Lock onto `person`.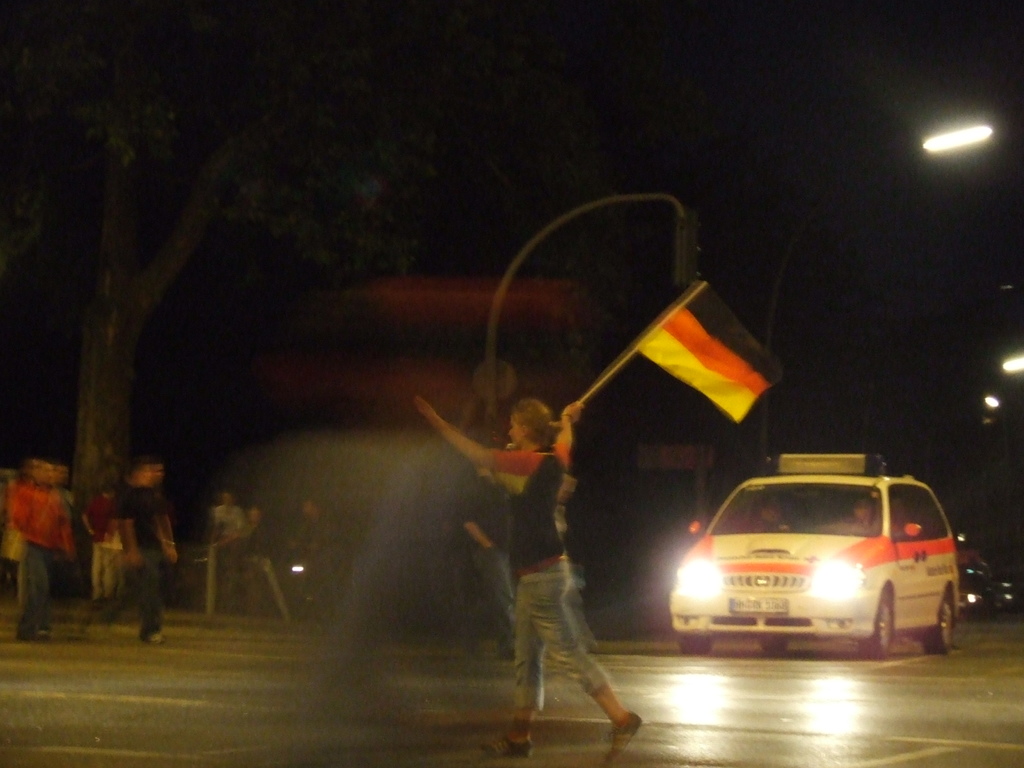
Locked: bbox(2, 455, 72, 636).
